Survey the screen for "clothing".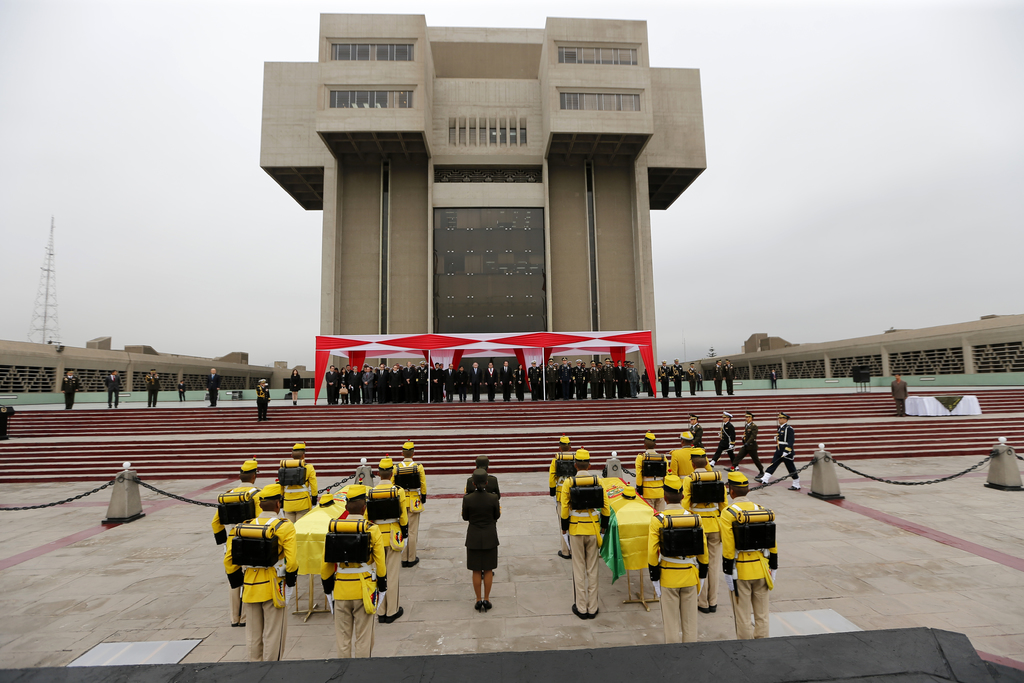
Survey found: rect(547, 457, 568, 555).
